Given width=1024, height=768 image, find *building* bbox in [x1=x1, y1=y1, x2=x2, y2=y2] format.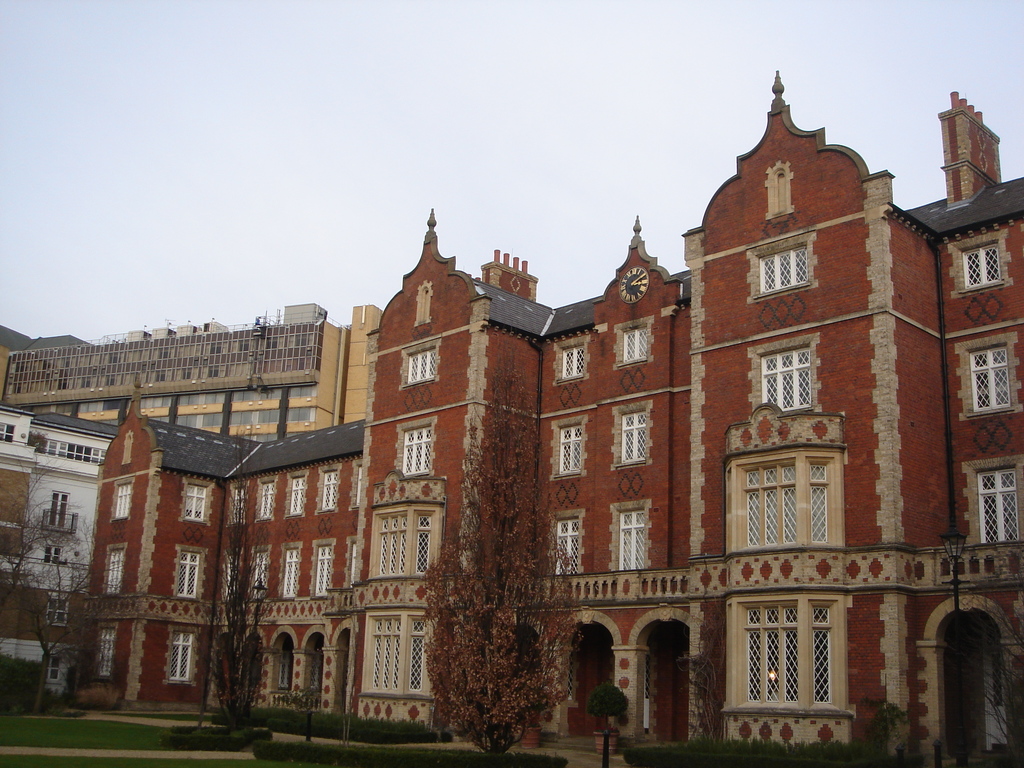
[x1=69, y1=70, x2=1023, y2=767].
